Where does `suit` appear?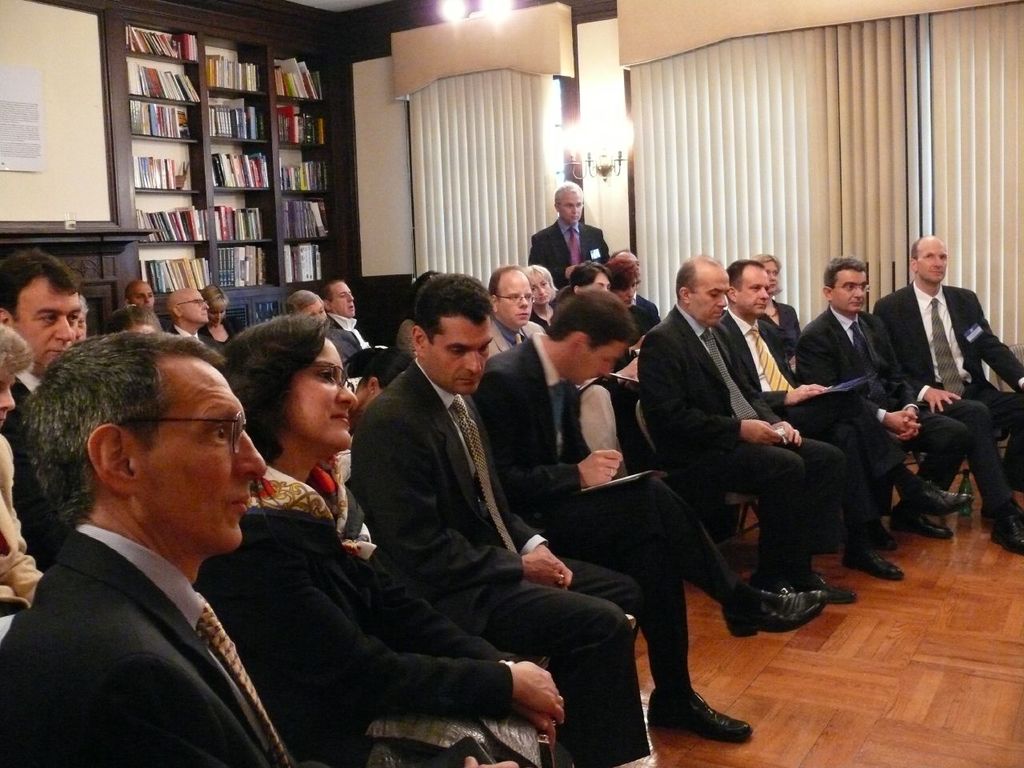
Appears at detection(526, 215, 610, 289).
